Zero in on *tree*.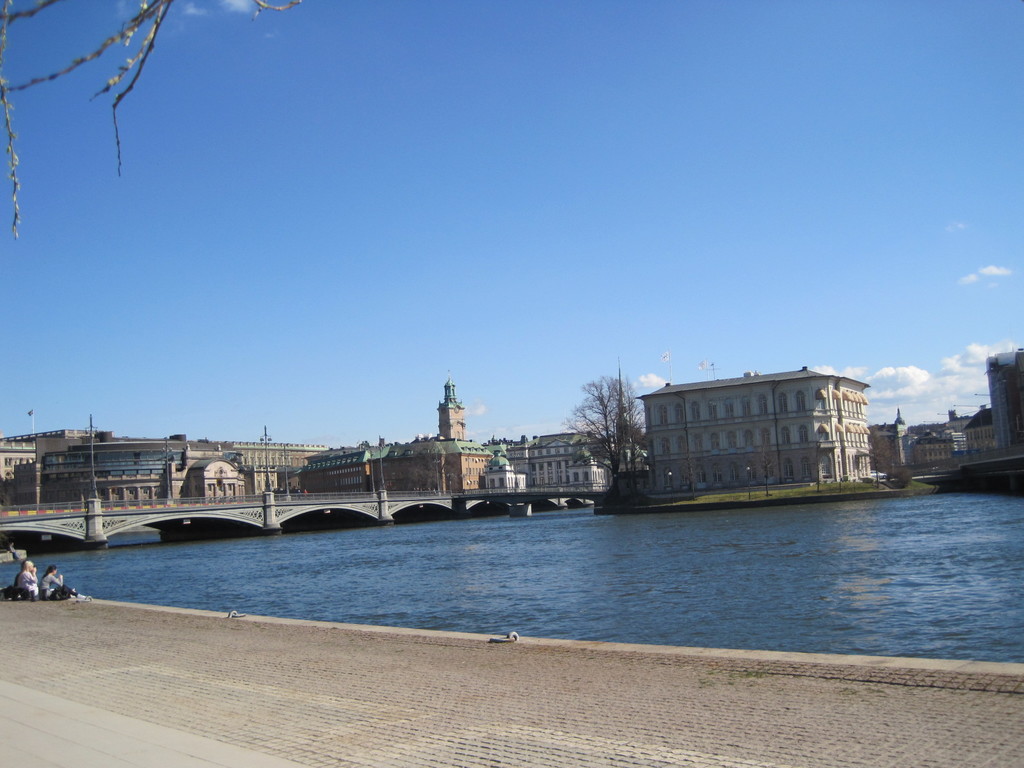
Zeroed in: x1=753 y1=438 x2=779 y2=499.
